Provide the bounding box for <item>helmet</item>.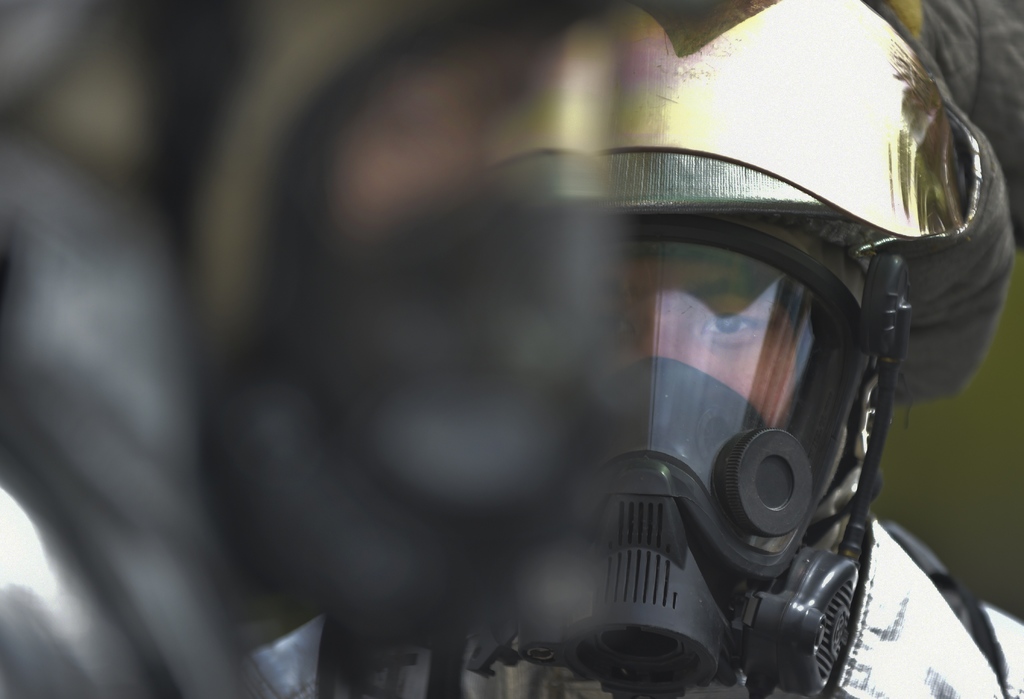
(left=168, top=0, right=989, bottom=653).
